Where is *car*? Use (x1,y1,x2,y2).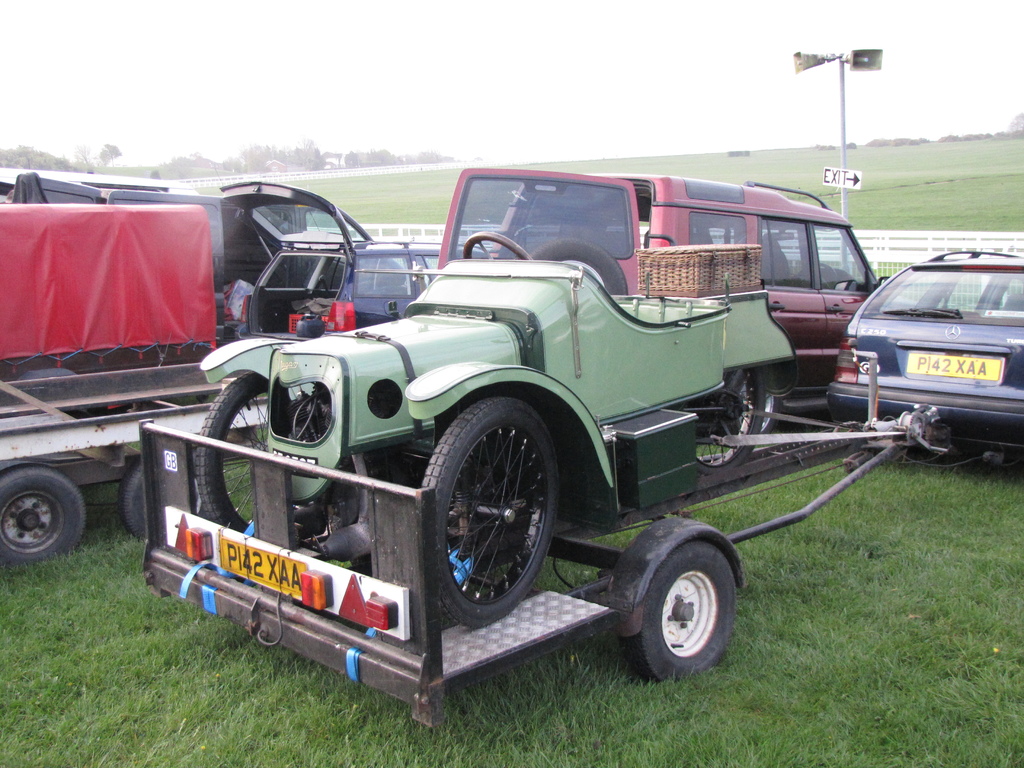
(833,244,1023,458).
